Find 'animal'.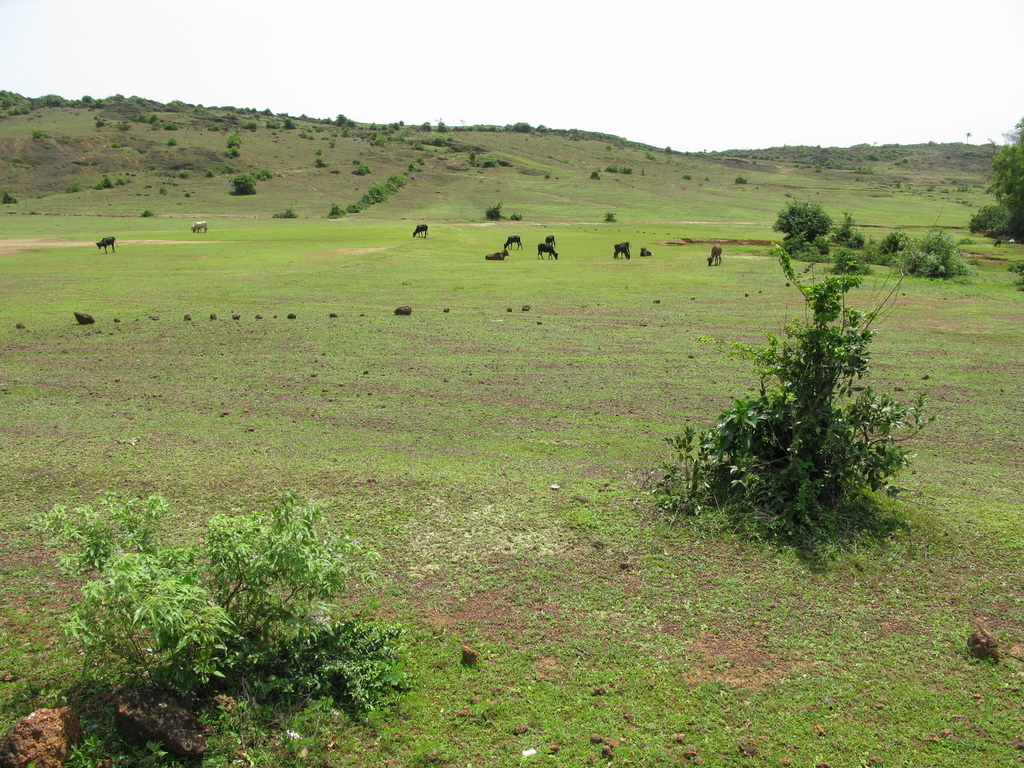
box=[540, 233, 554, 245].
